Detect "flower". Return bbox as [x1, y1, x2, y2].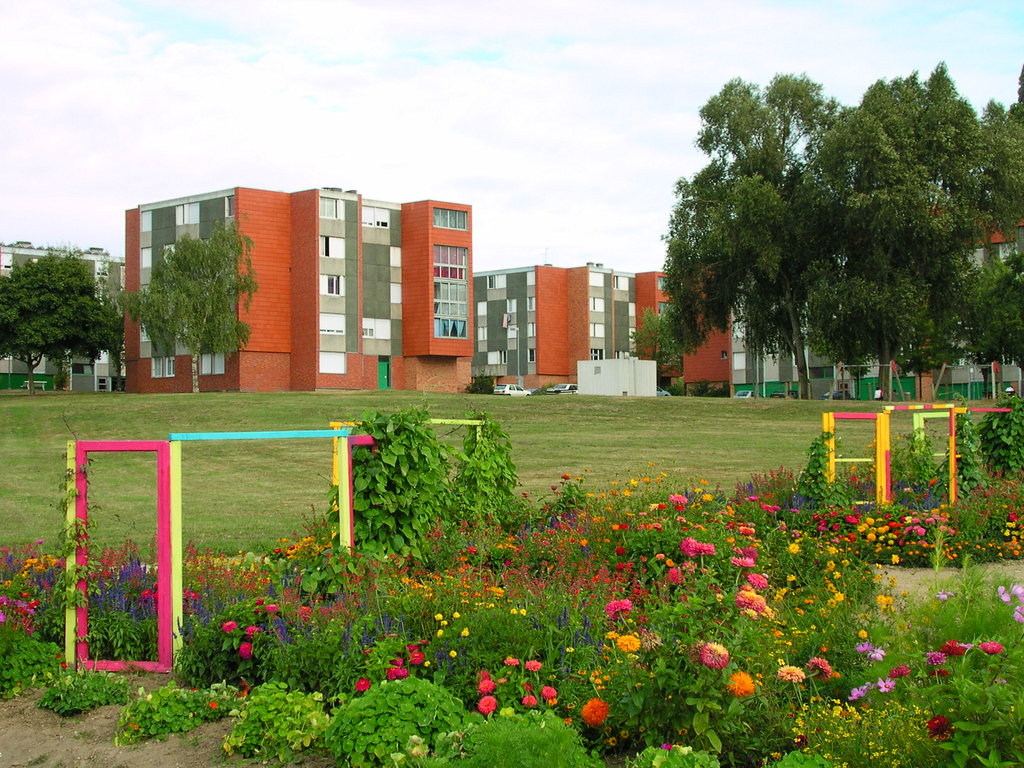
[925, 668, 949, 679].
